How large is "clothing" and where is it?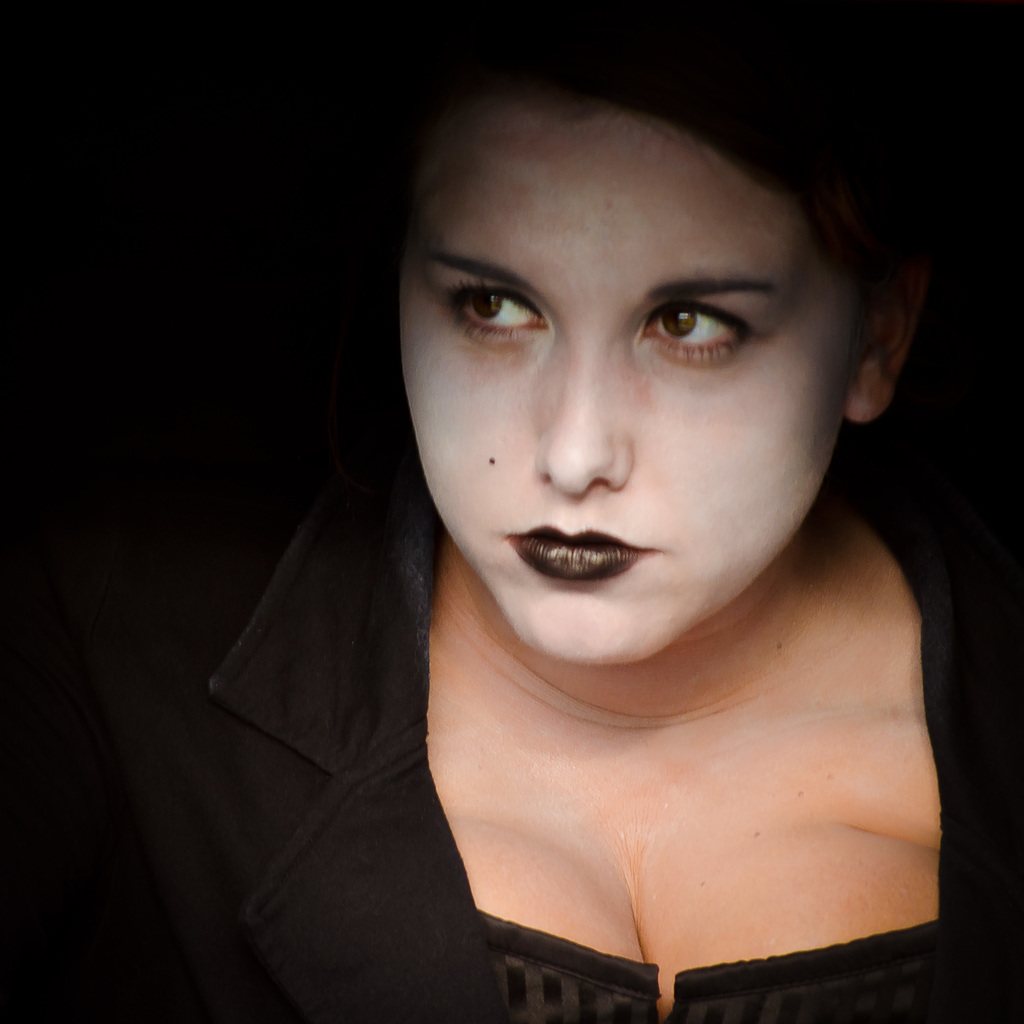
Bounding box: x1=367 y1=418 x2=996 y2=1005.
